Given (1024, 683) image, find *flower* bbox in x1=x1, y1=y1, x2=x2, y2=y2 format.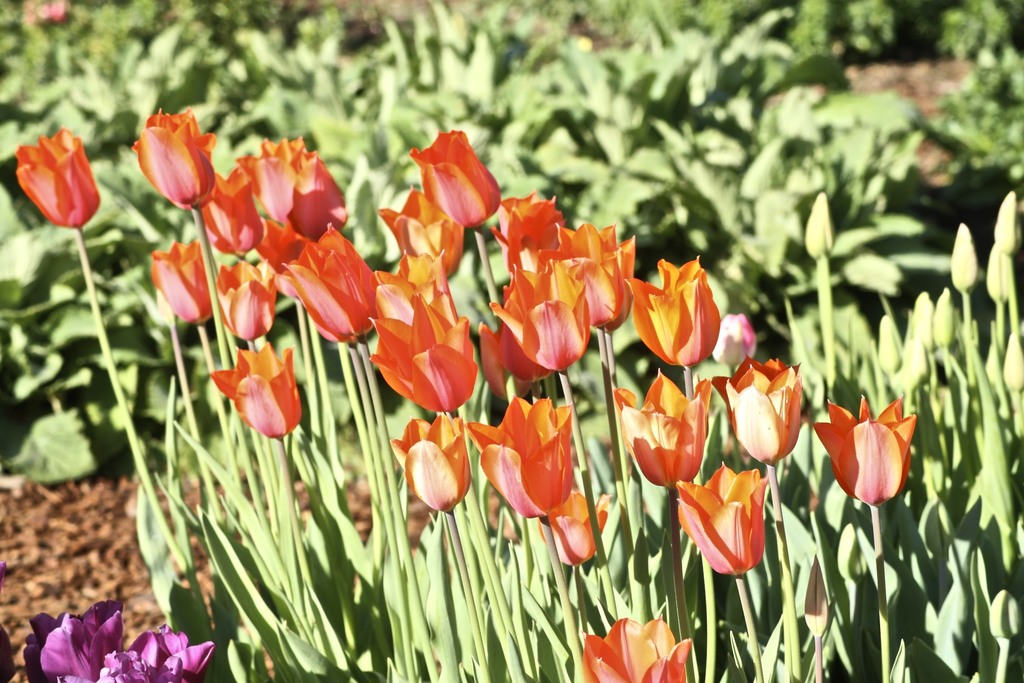
x1=586, y1=616, x2=692, y2=682.
